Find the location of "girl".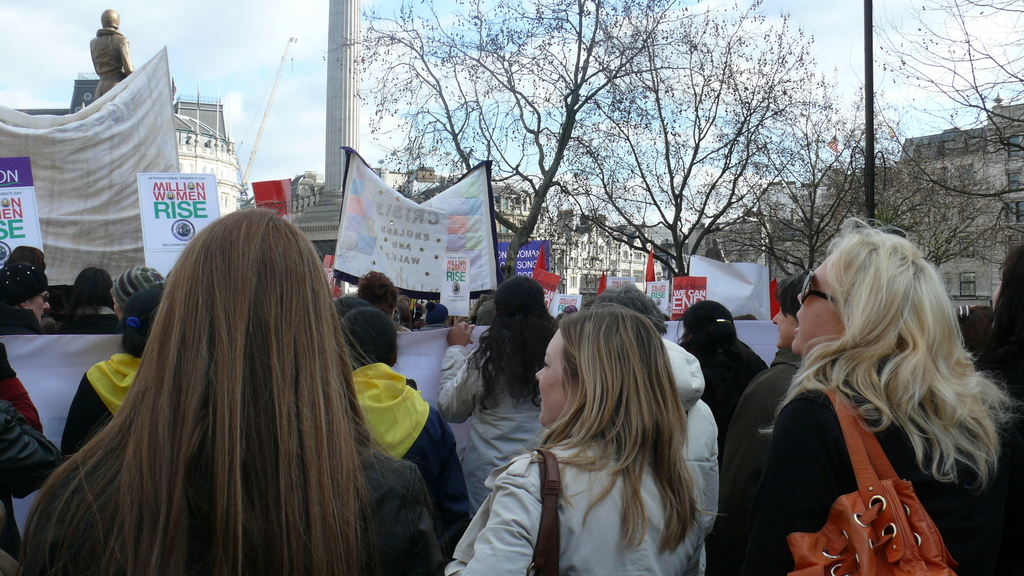
Location: box(58, 266, 115, 315).
